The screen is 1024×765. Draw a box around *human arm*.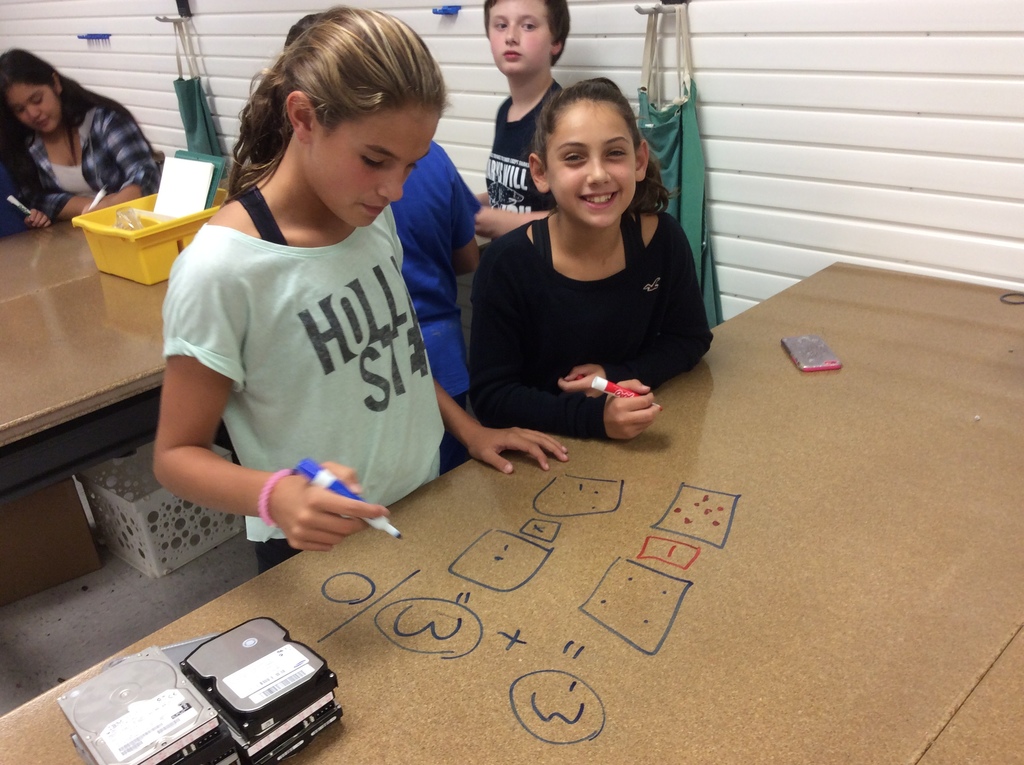
left=472, top=207, right=547, bottom=239.
